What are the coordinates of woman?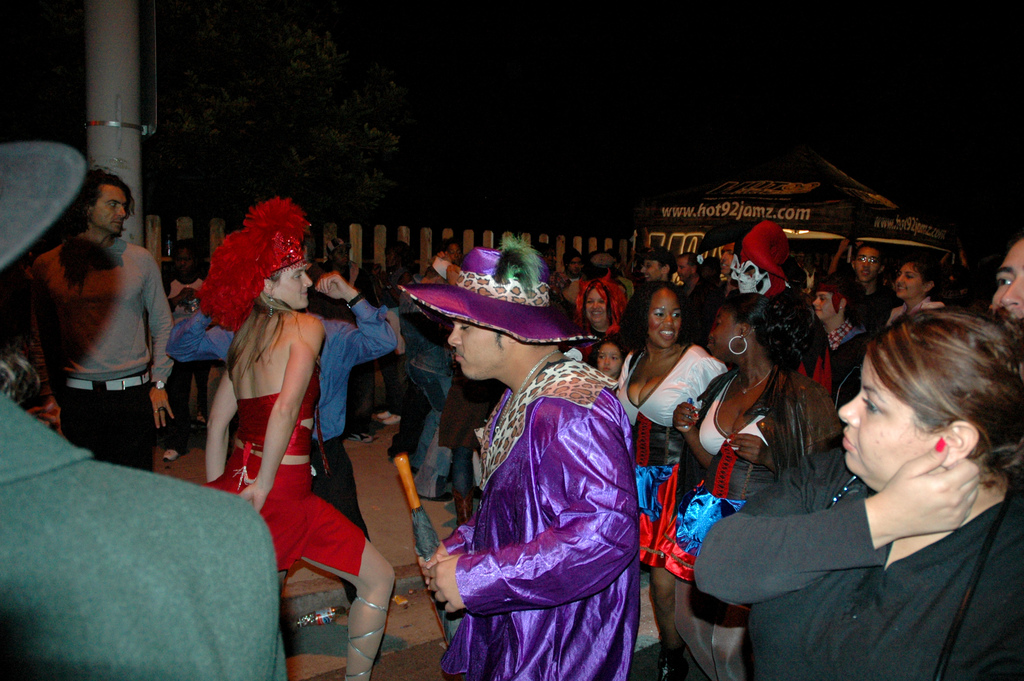
196,193,394,680.
